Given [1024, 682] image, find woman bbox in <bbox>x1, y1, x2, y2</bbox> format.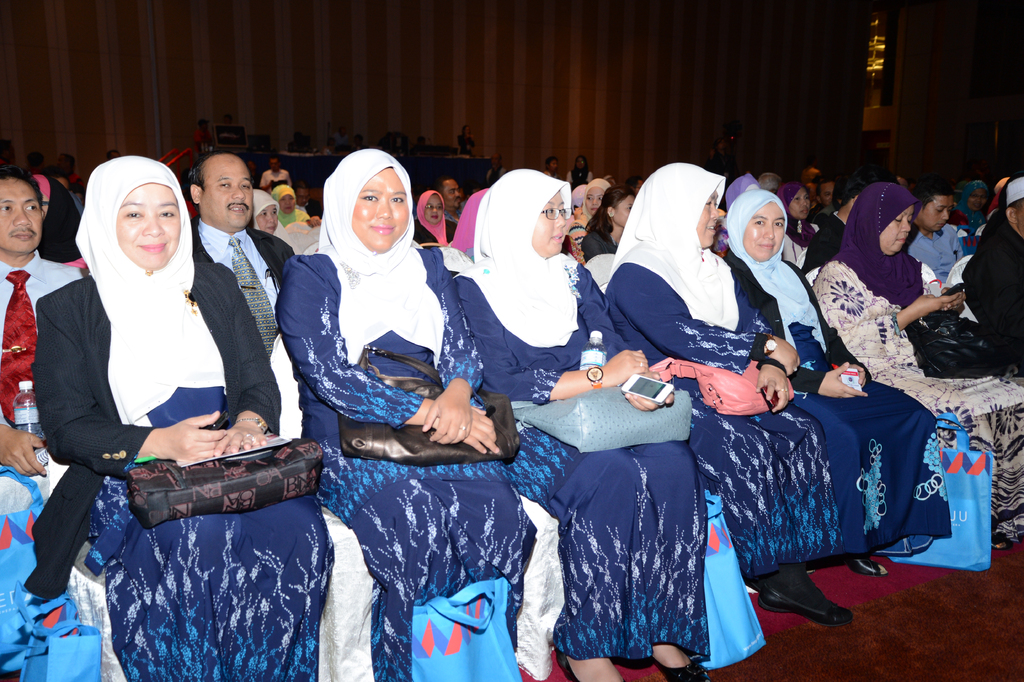
<bbox>24, 156, 333, 681</bbox>.
